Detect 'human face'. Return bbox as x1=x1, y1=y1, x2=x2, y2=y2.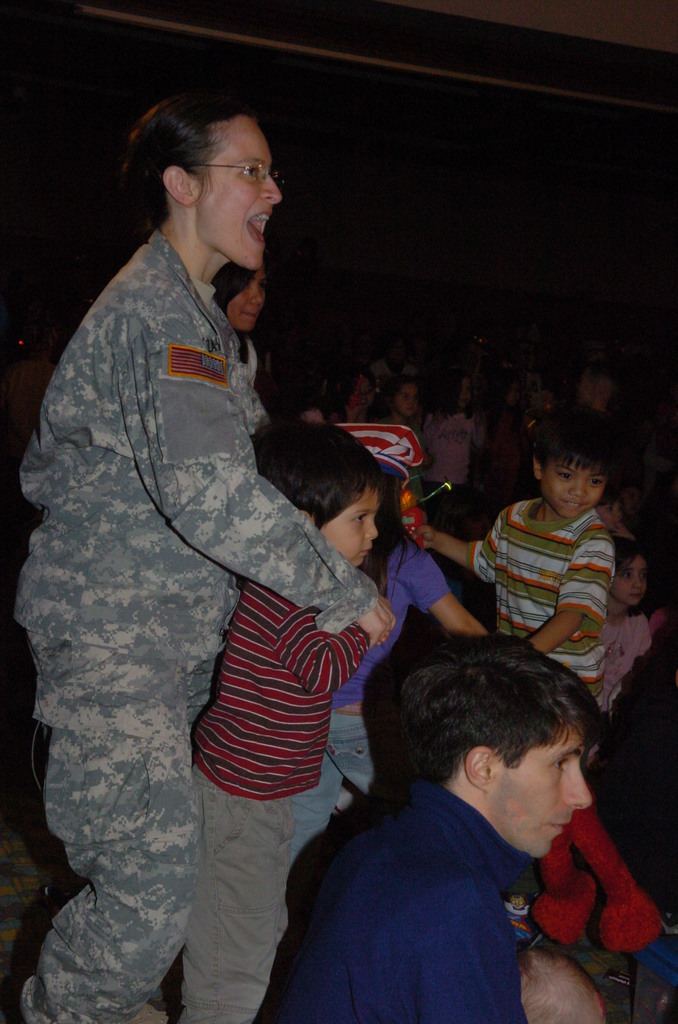
x1=592, y1=498, x2=627, y2=533.
